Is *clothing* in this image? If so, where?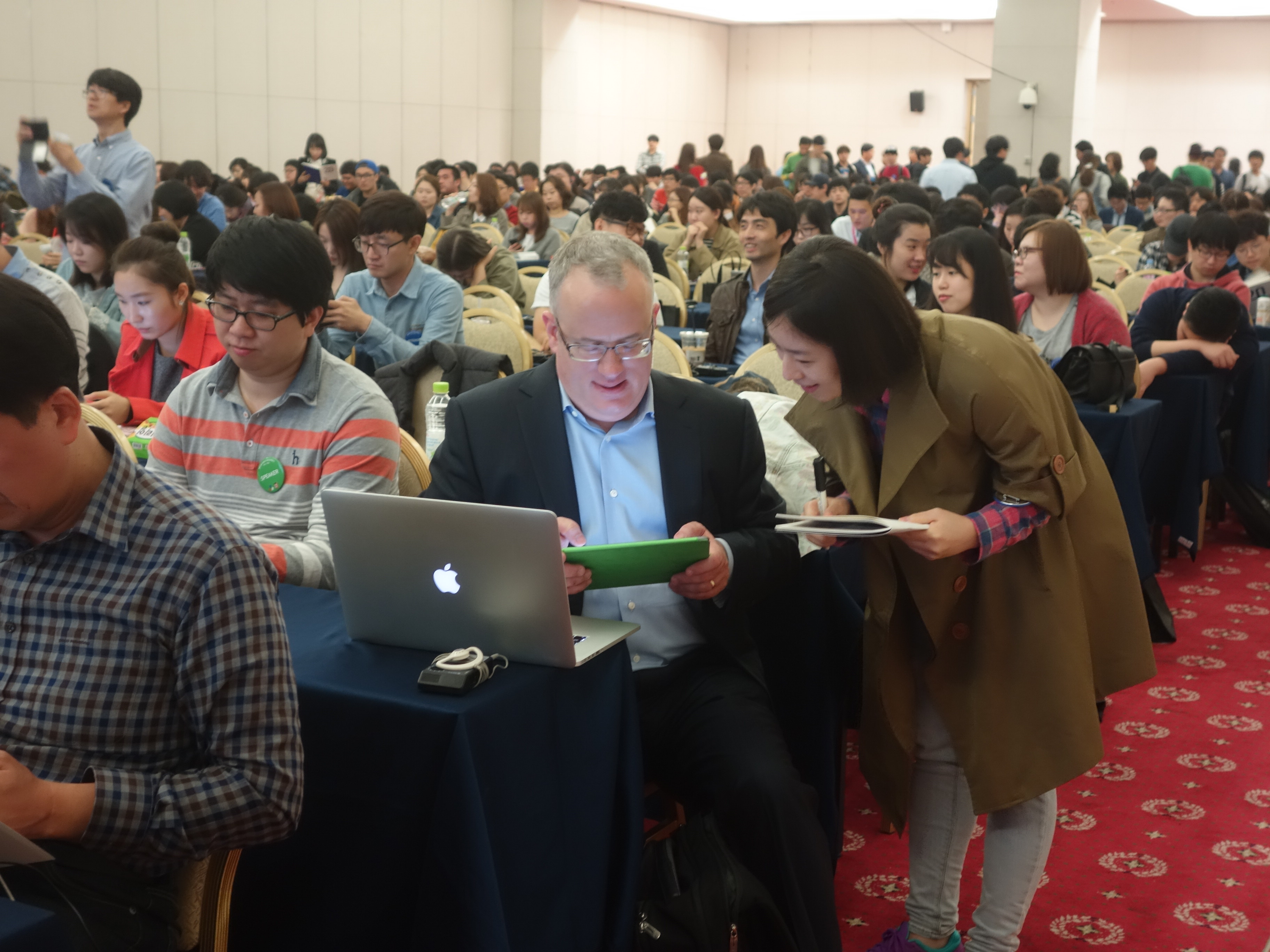
Yes, at bbox(392, 103, 438, 188).
